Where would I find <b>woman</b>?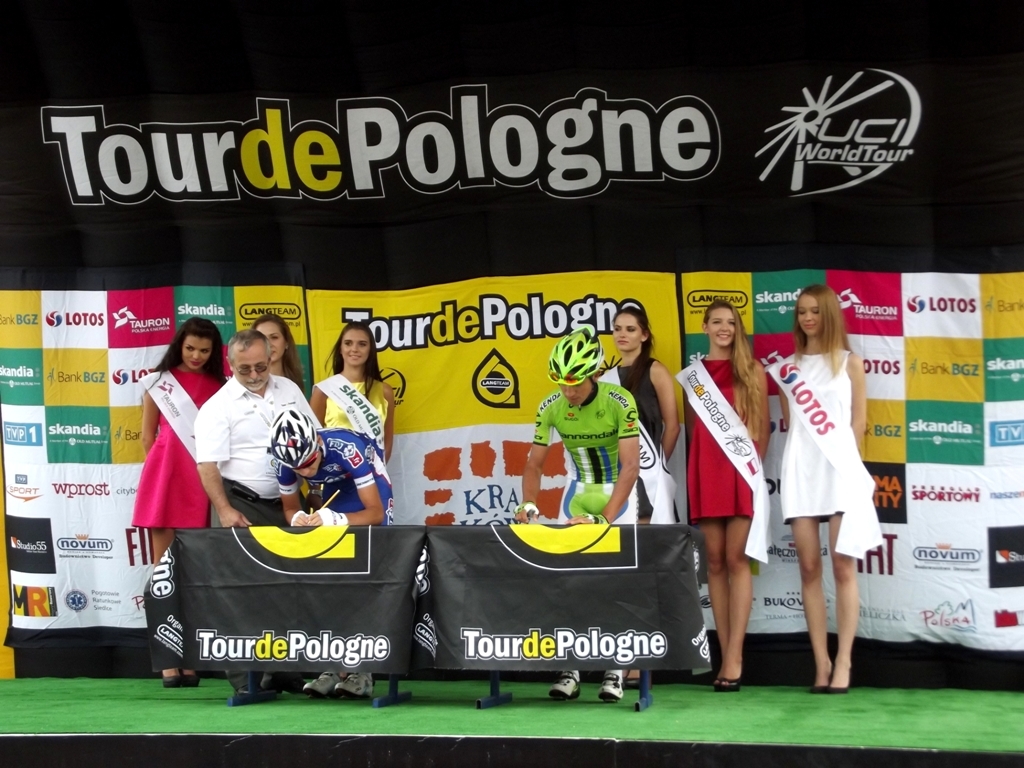
At <region>594, 305, 681, 694</region>.
